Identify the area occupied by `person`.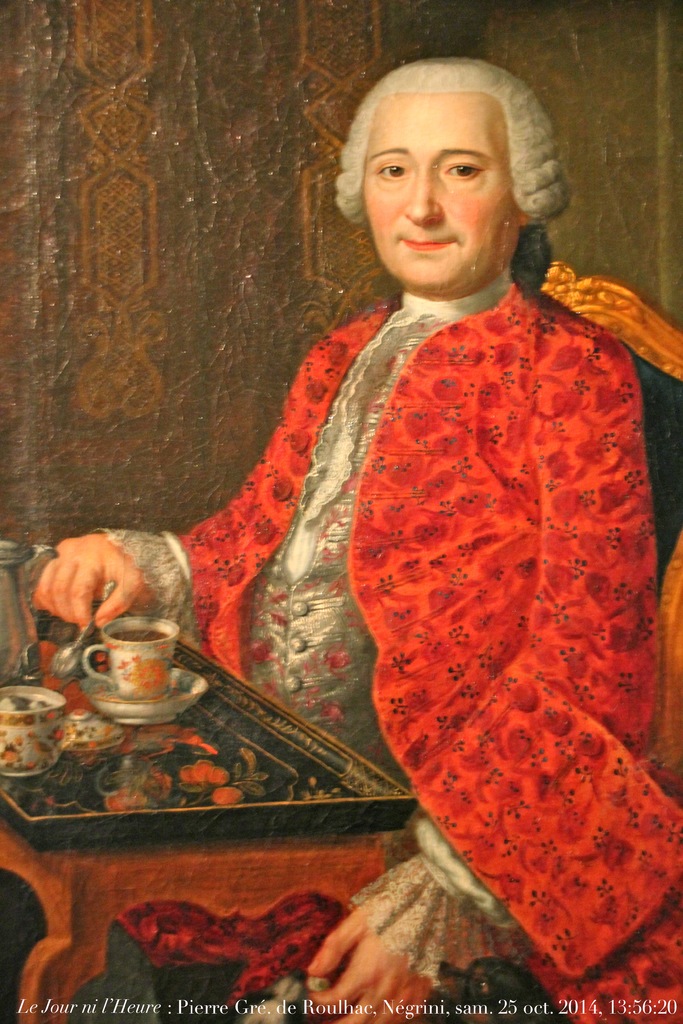
Area: {"left": 30, "top": 82, "right": 682, "bottom": 974}.
